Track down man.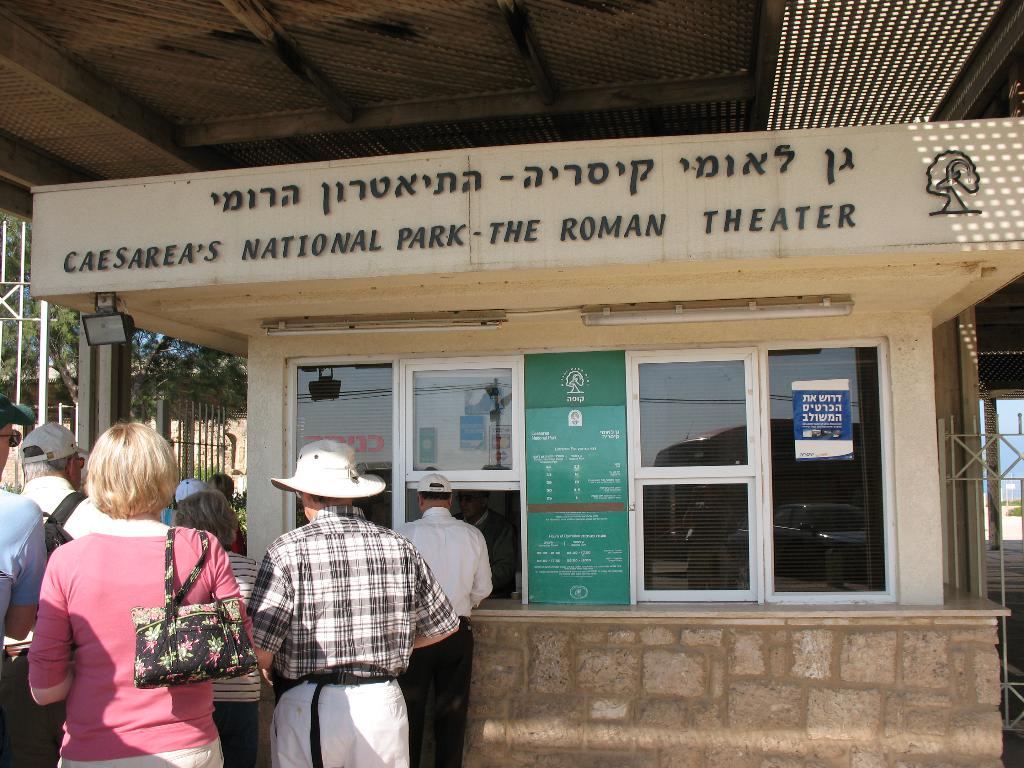
Tracked to BBox(0, 386, 82, 767).
